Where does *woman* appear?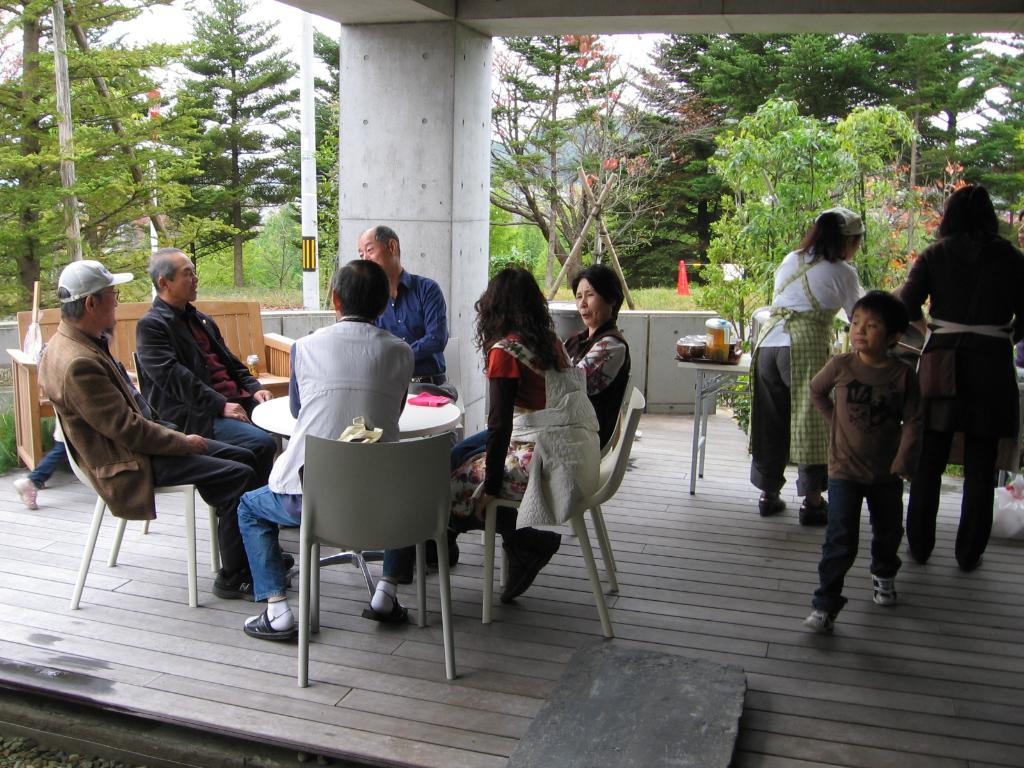
Appears at x1=746, y1=205, x2=866, y2=522.
